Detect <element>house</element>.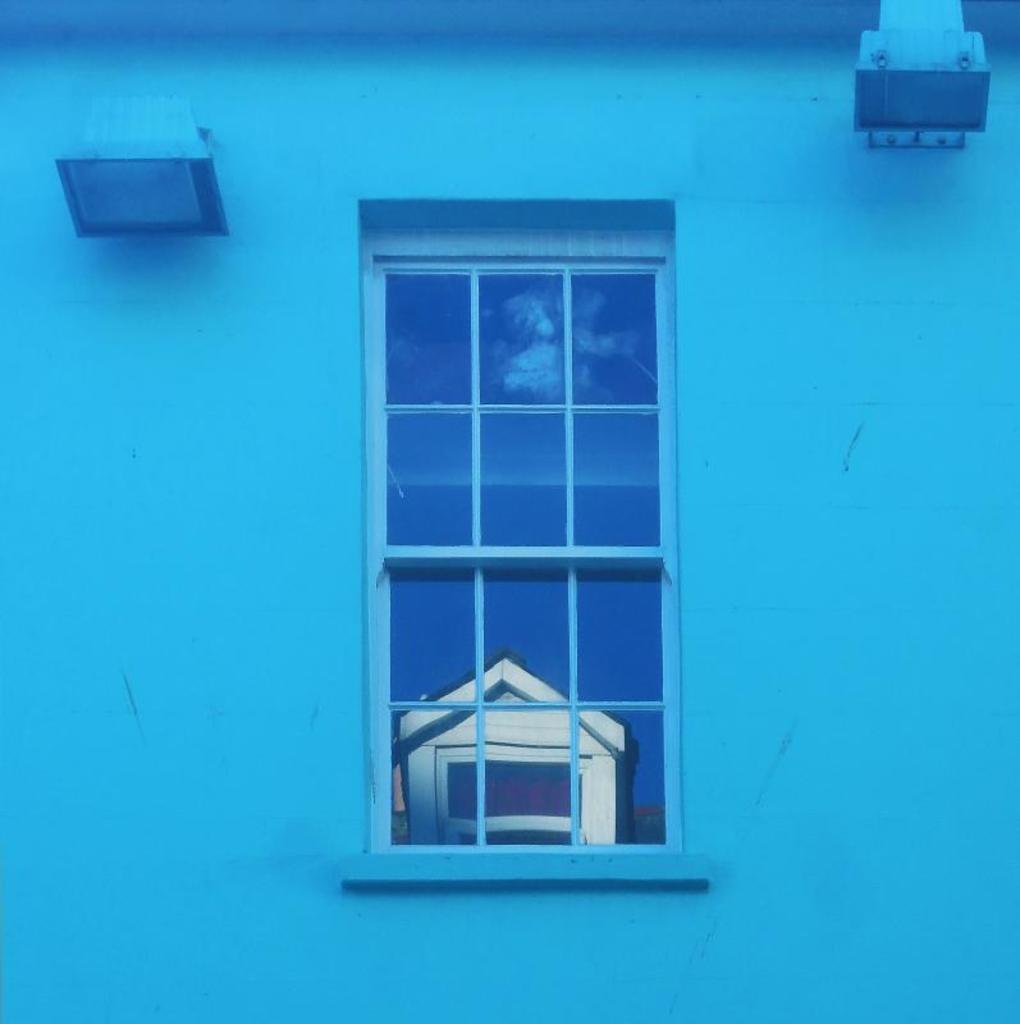
Detected at 0/0/1019/1023.
